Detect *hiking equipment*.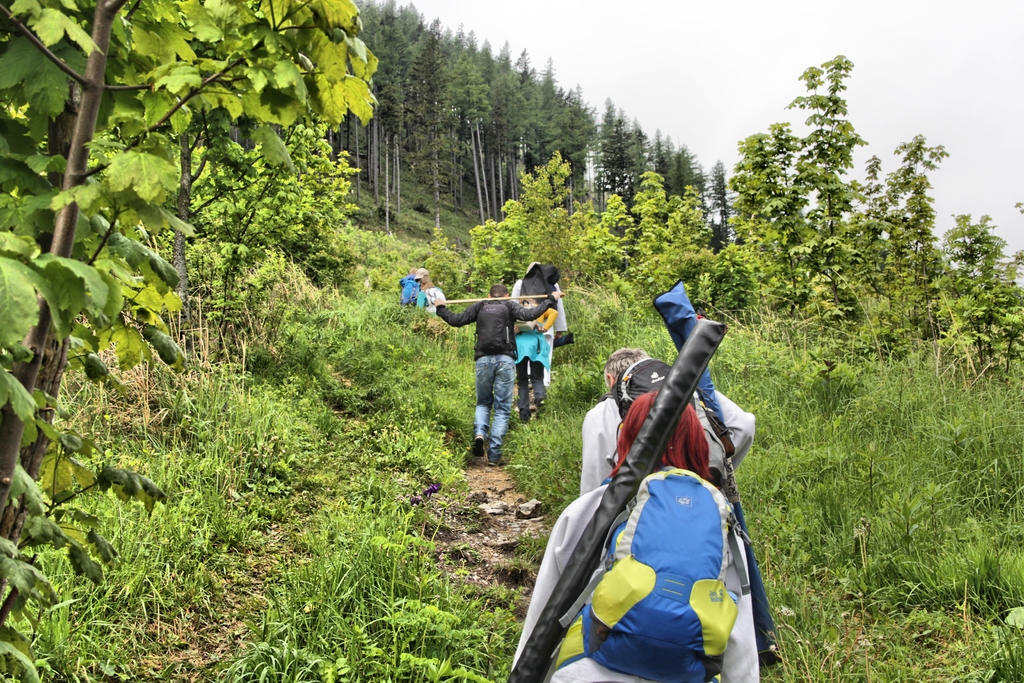
Detected at detection(404, 280, 421, 308).
